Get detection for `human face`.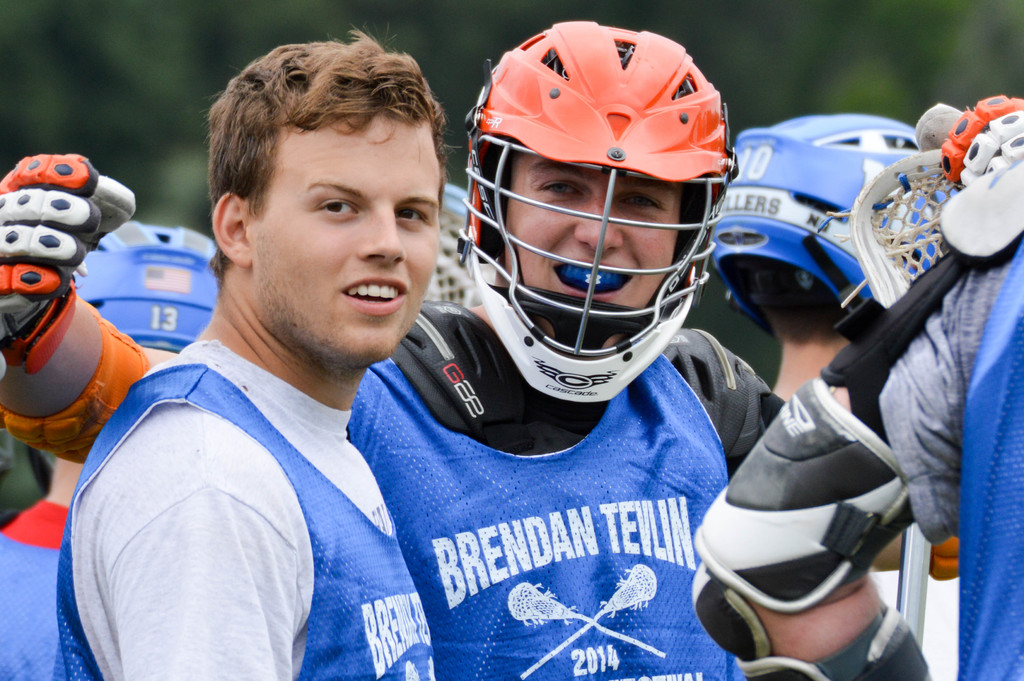
Detection: <bbox>502, 147, 680, 318</bbox>.
